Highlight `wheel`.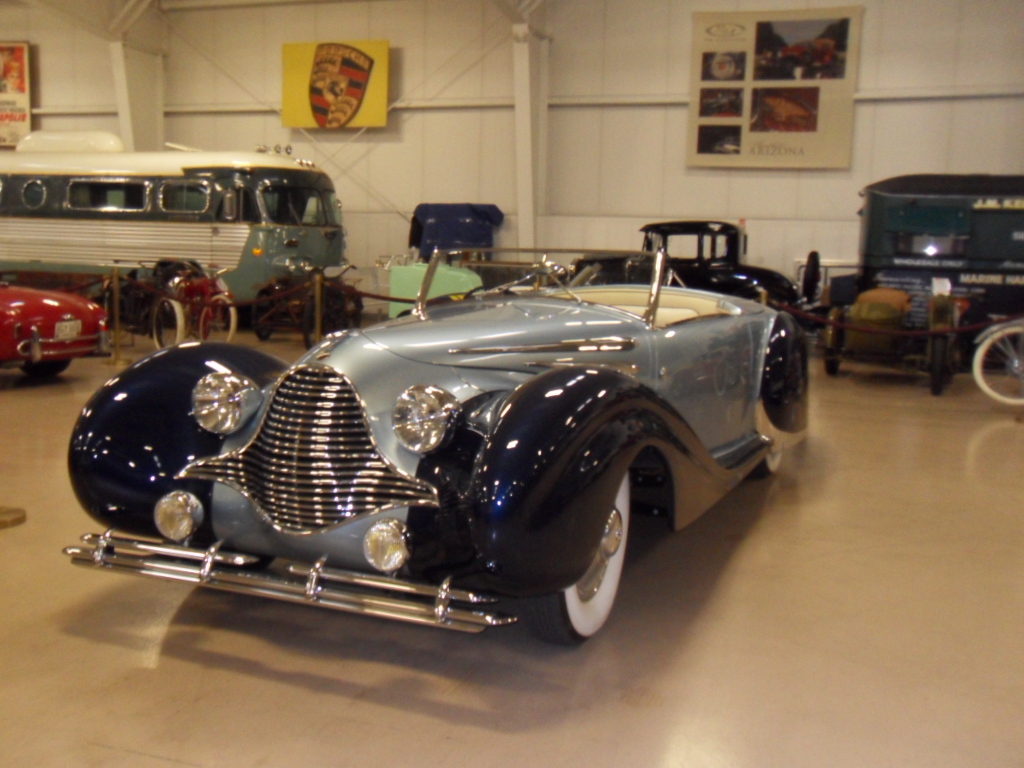
Highlighted region: Rect(171, 519, 273, 591).
